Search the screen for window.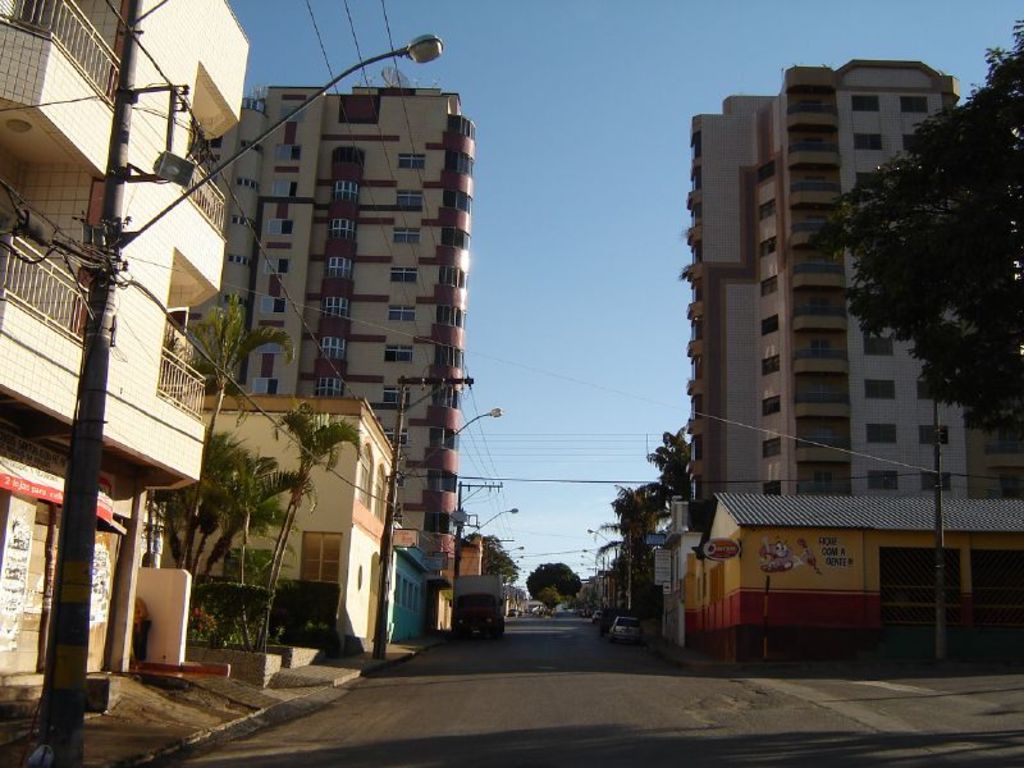
Found at box=[754, 479, 777, 492].
